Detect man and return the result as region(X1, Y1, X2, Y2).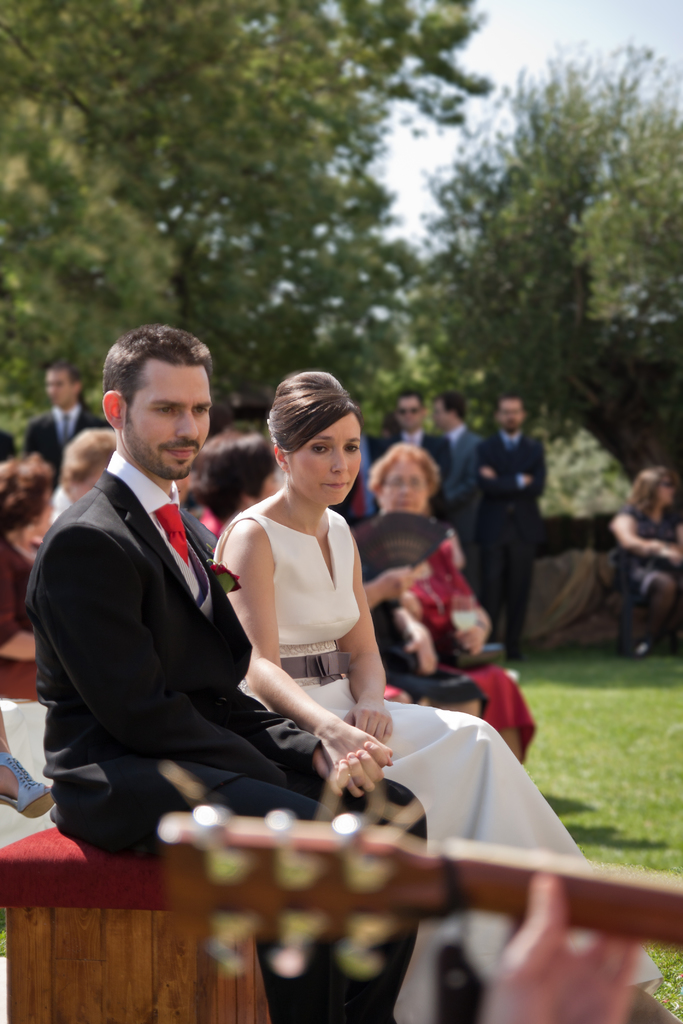
region(378, 387, 458, 525).
